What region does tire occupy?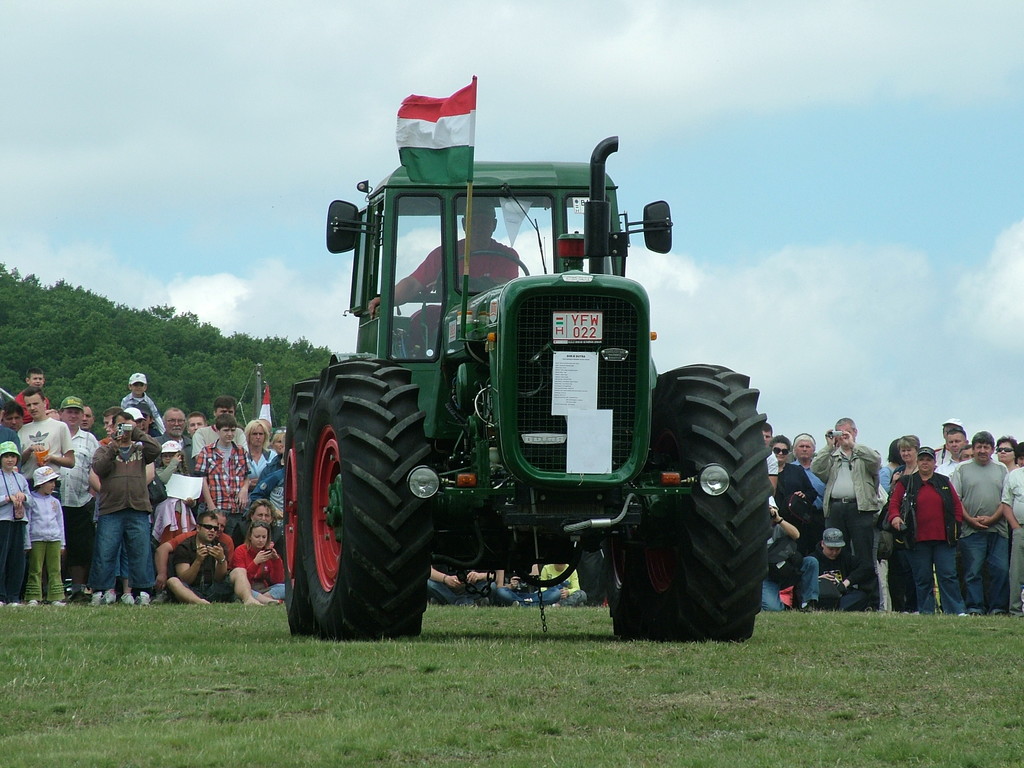
610:518:668:641.
